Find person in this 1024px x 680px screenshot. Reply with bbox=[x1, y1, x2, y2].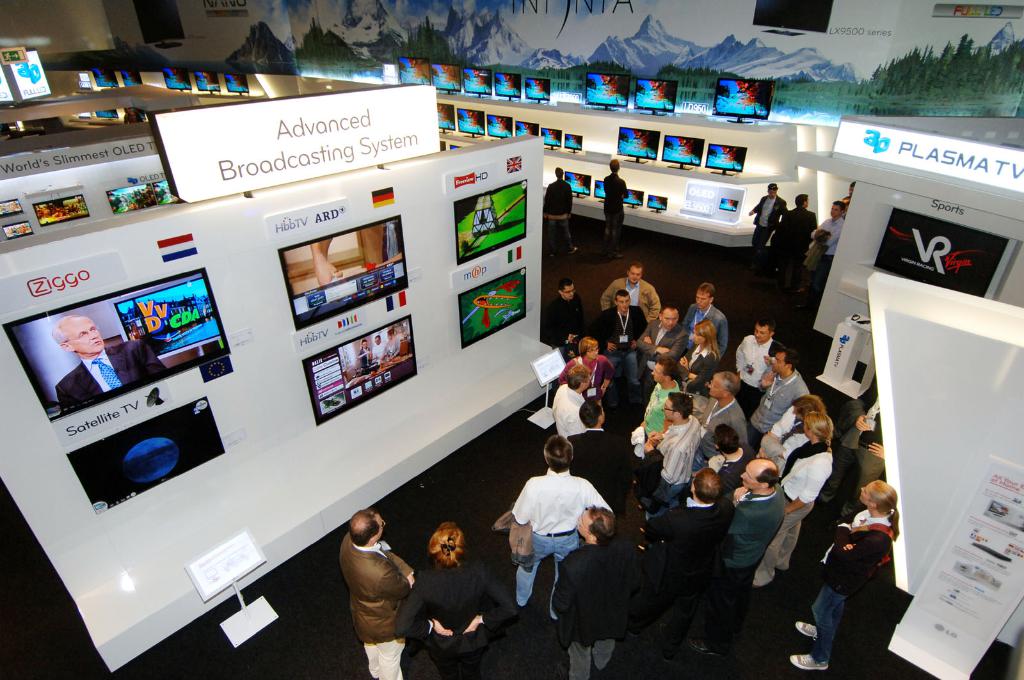
bbox=[785, 193, 818, 292].
